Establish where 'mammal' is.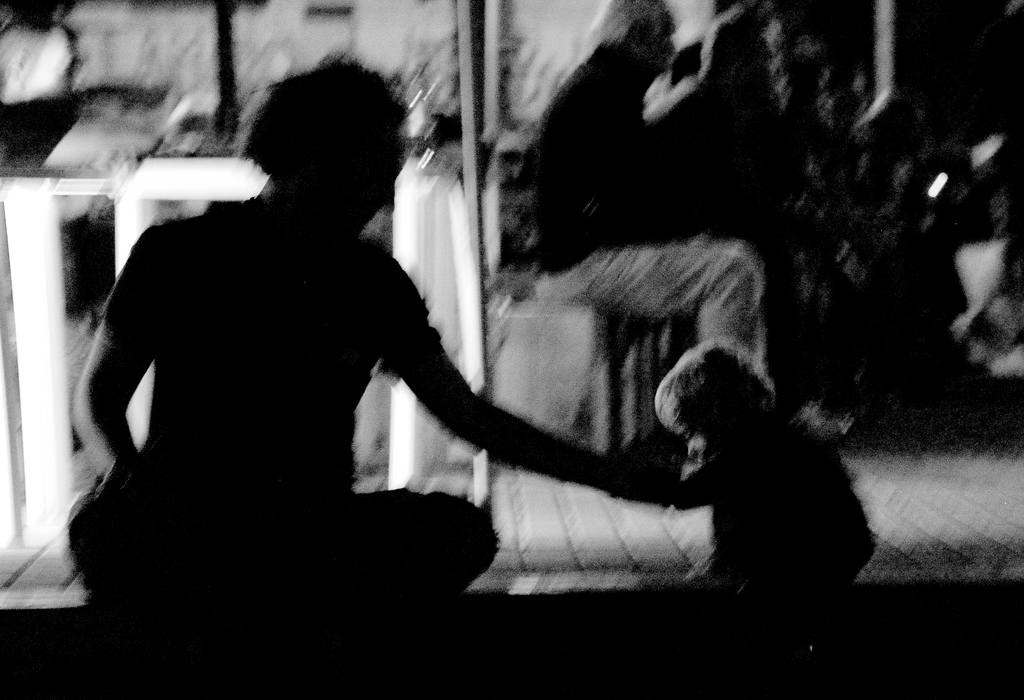
Established at crop(512, 0, 774, 395).
